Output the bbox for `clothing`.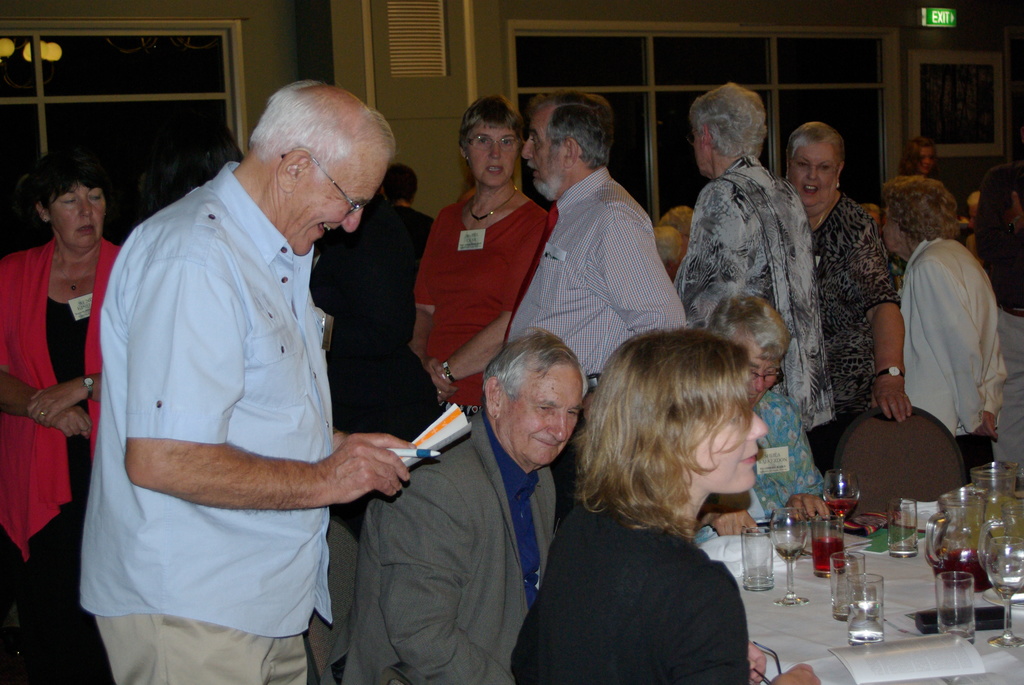
box=[670, 146, 838, 434].
